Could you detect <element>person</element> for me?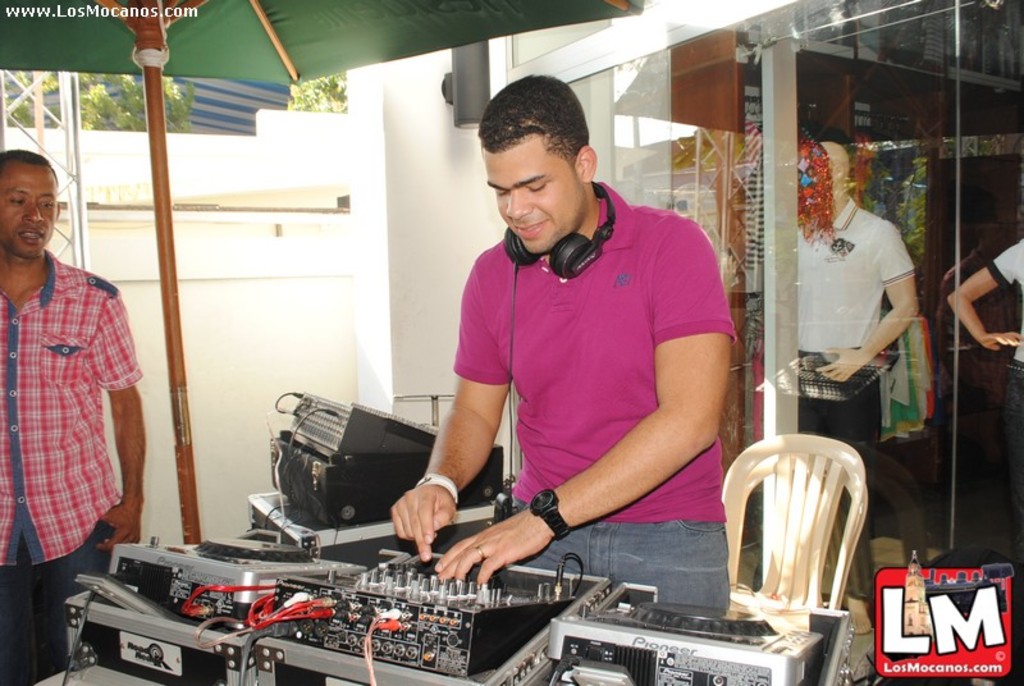
Detection result: <bbox>950, 238, 1023, 509</bbox>.
